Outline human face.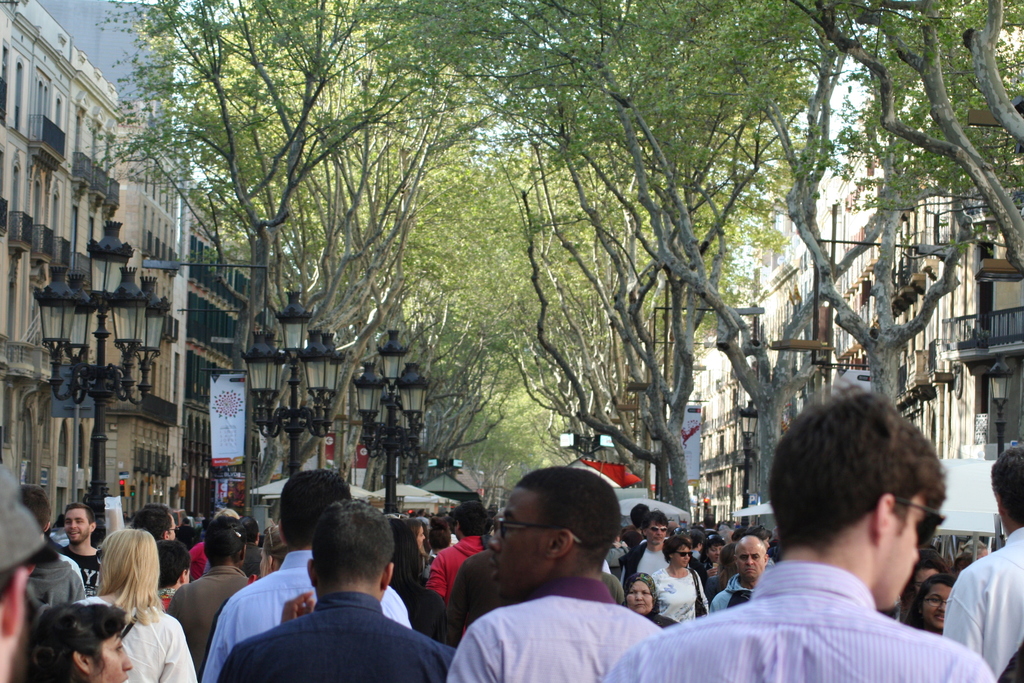
Outline: 673,545,693,568.
